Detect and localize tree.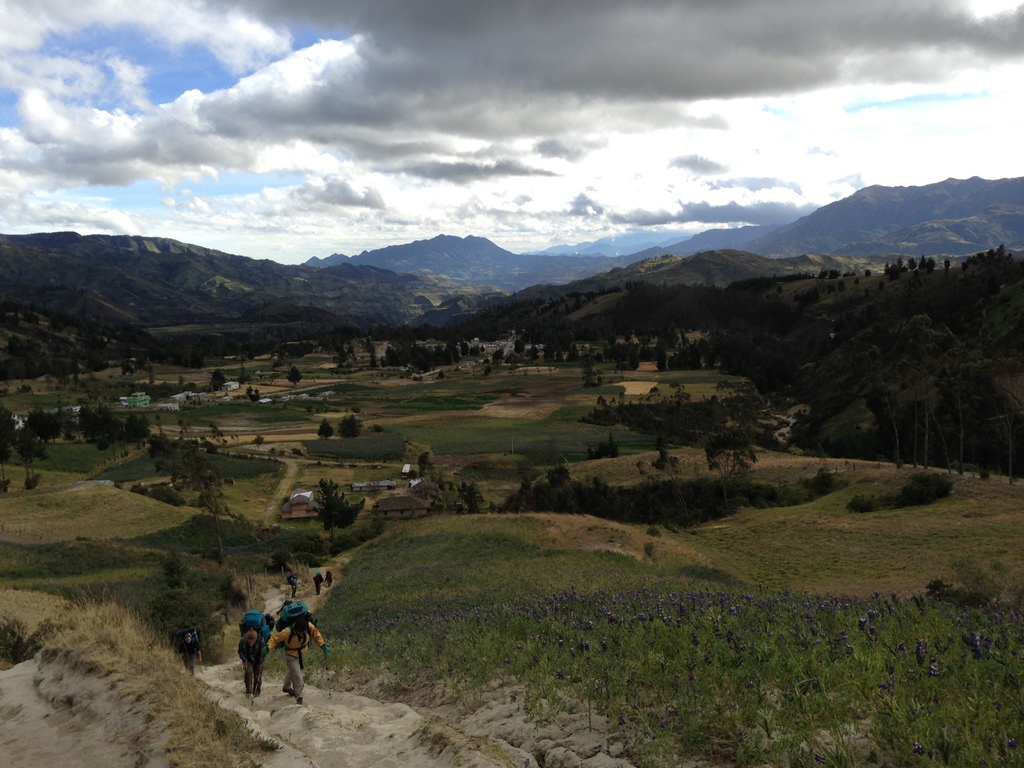
Localized at 513,339,528,353.
